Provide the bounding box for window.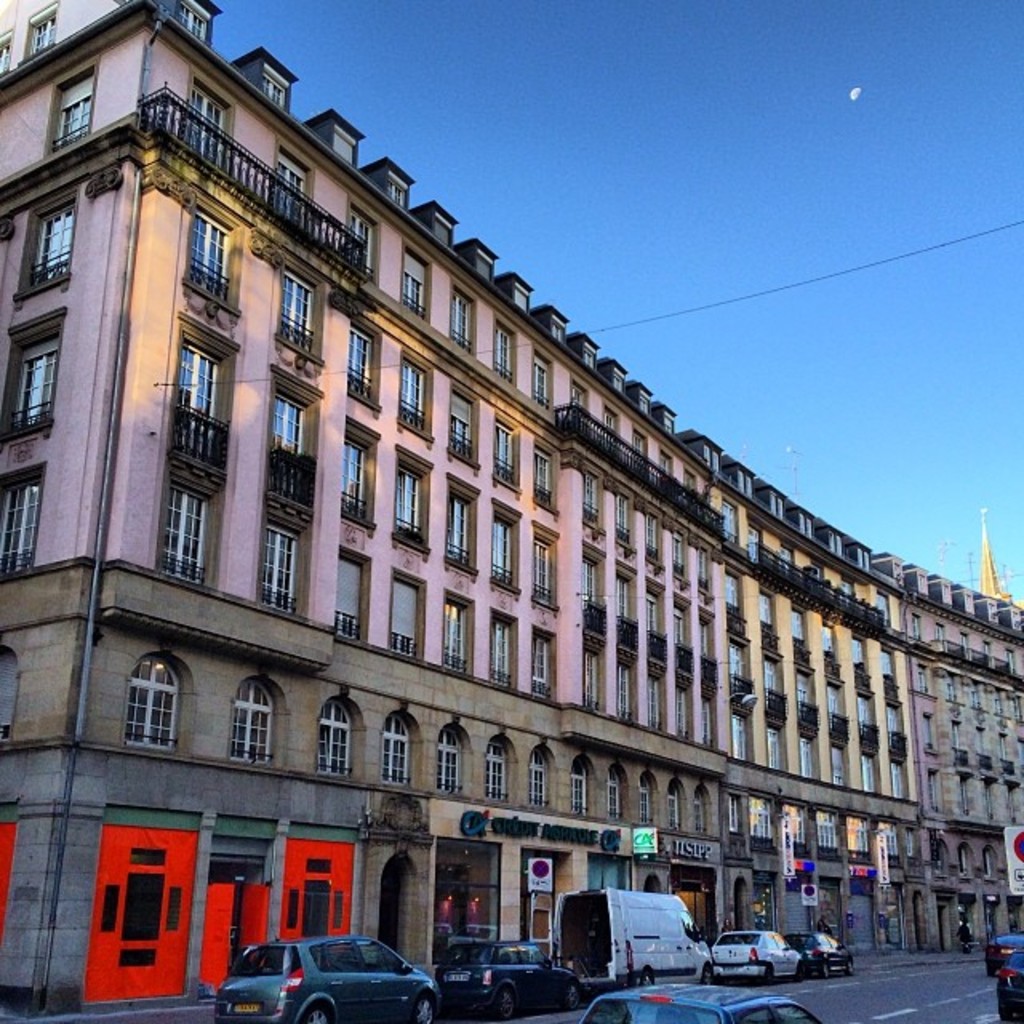
rect(347, 214, 373, 280).
